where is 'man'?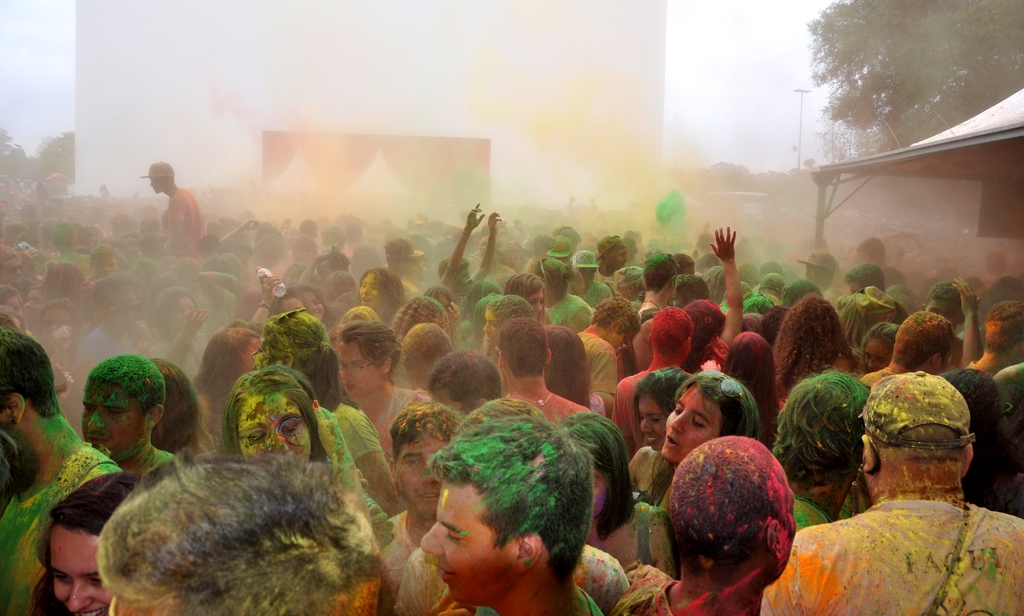
(left=863, top=312, right=959, bottom=391).
